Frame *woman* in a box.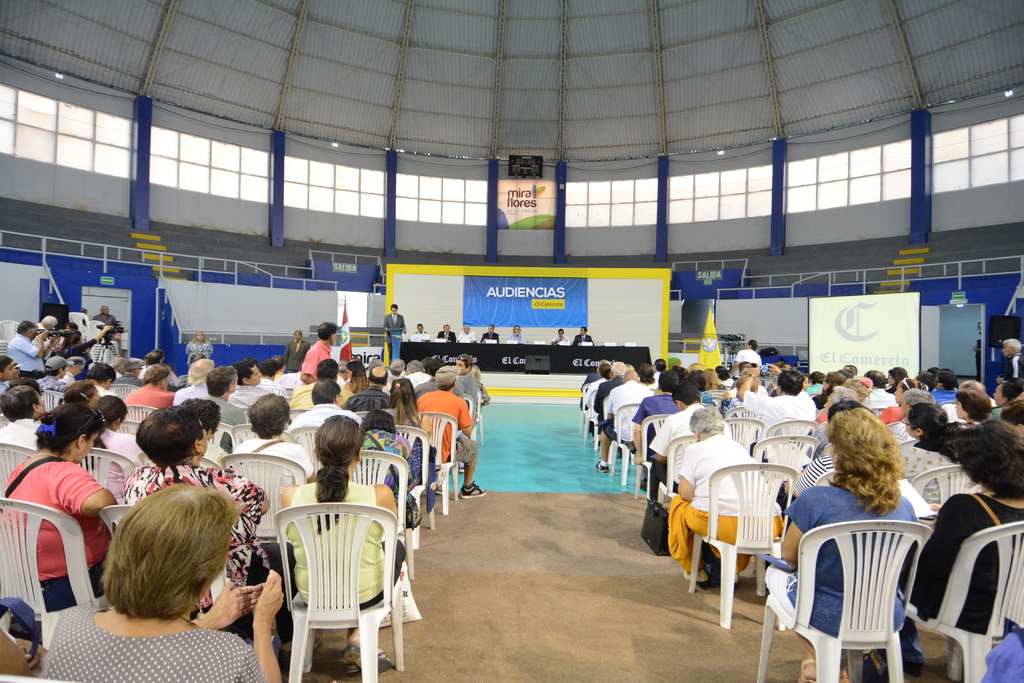
left=185, top=331, right=212, bottom=366.
